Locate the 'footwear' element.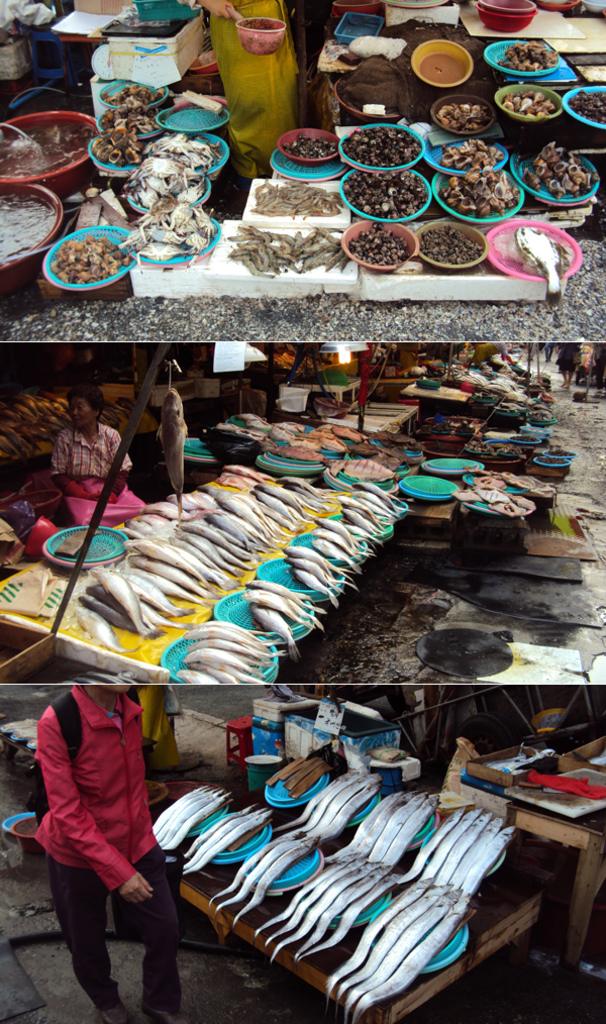
Element bbox: [142, 1009, 166, 1023].
